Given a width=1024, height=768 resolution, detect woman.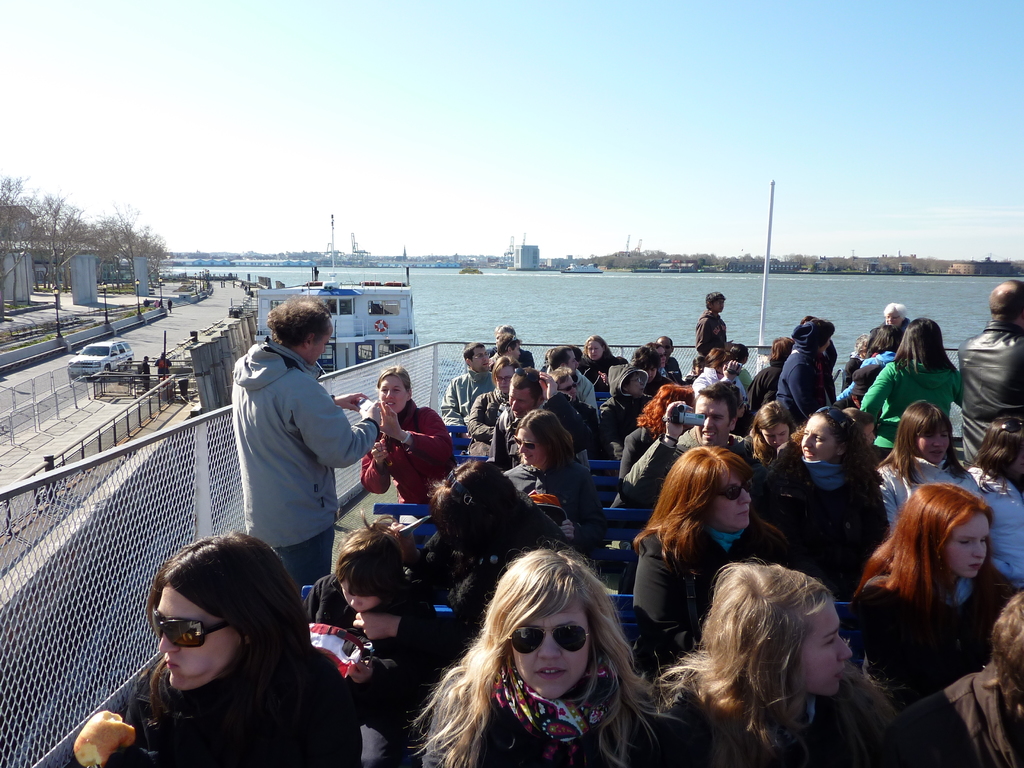
776/317/840/414.
